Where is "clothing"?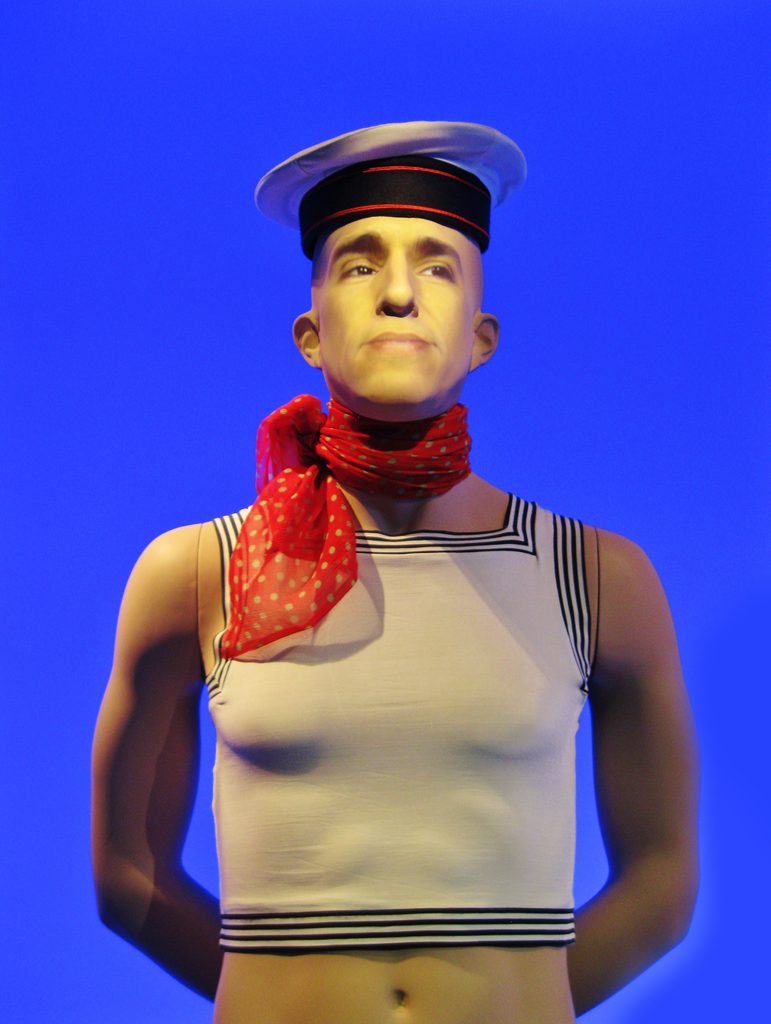
bbox=[204, 386, 596, 948].
